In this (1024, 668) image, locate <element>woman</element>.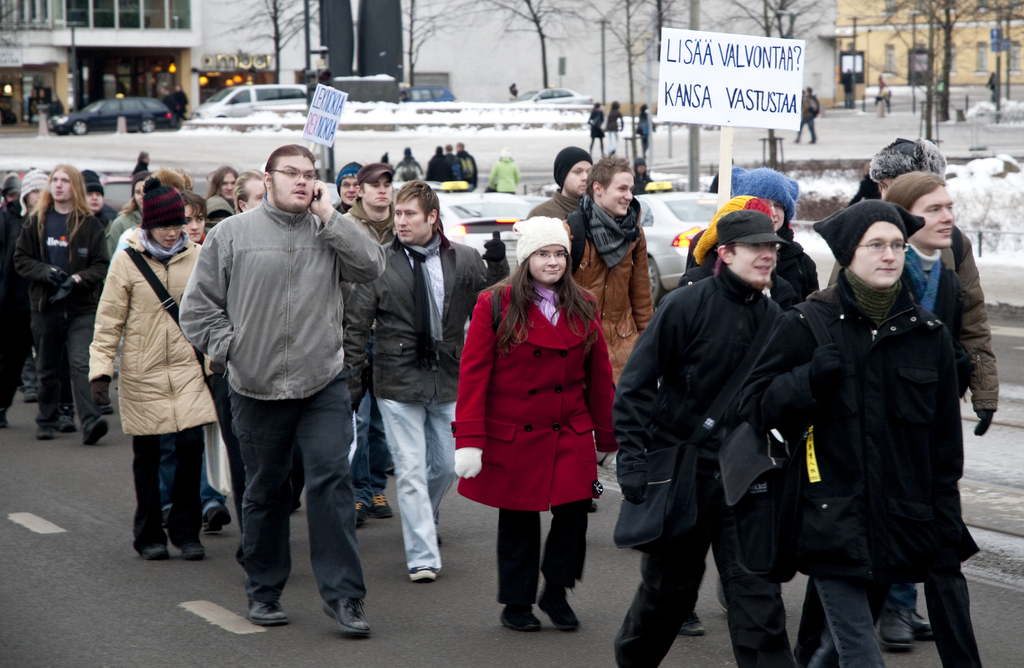
Bounding box: BBox(1, 166, 54, 399).
